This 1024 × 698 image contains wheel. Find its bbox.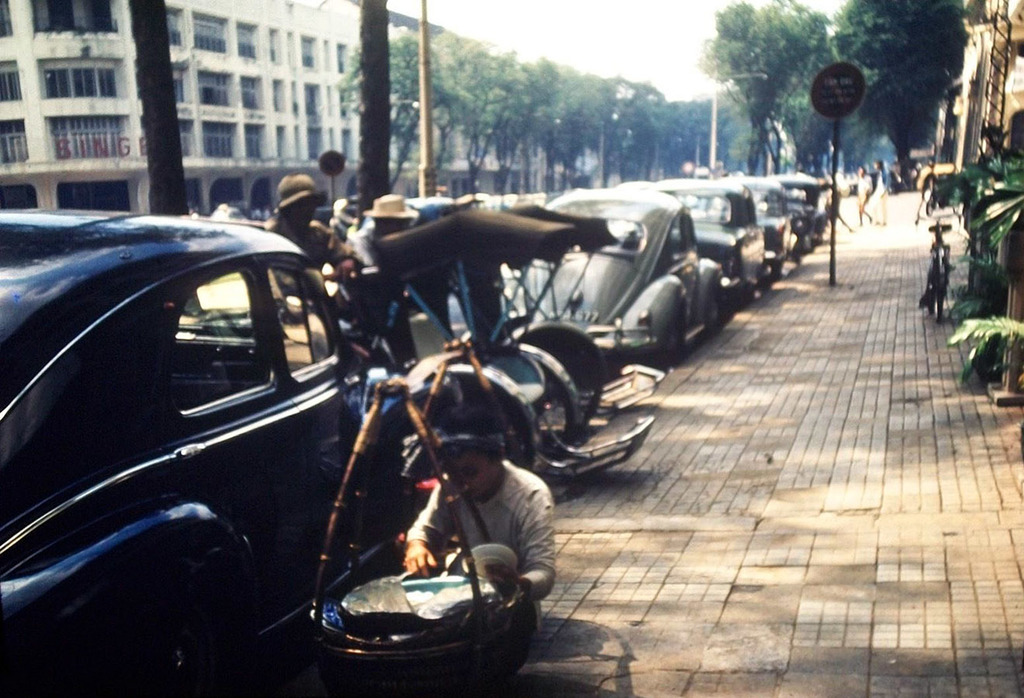
513,325,612,438.
